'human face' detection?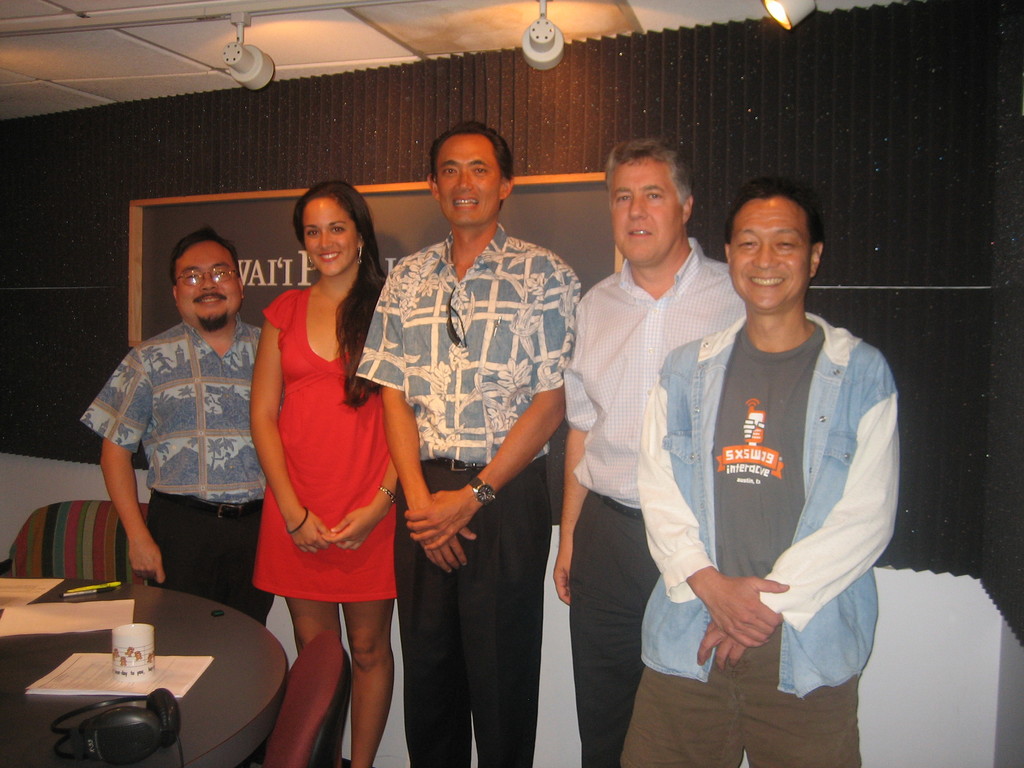
l=178, t=246, r=241, b=328
